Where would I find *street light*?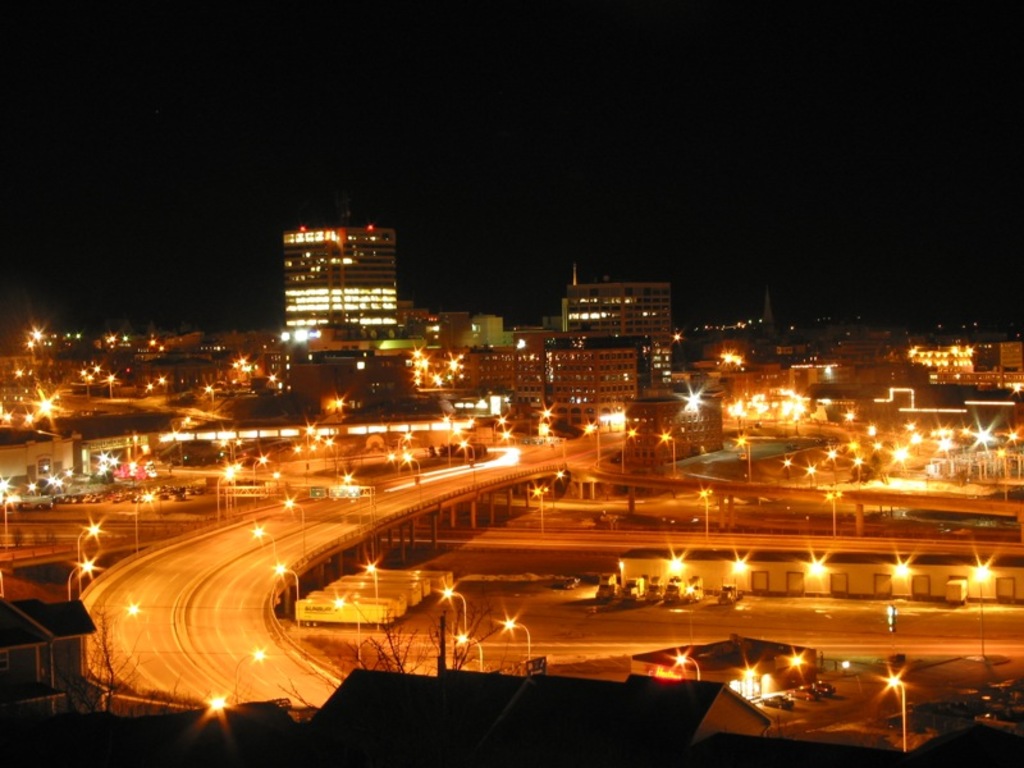
At 675 649 701 684.
